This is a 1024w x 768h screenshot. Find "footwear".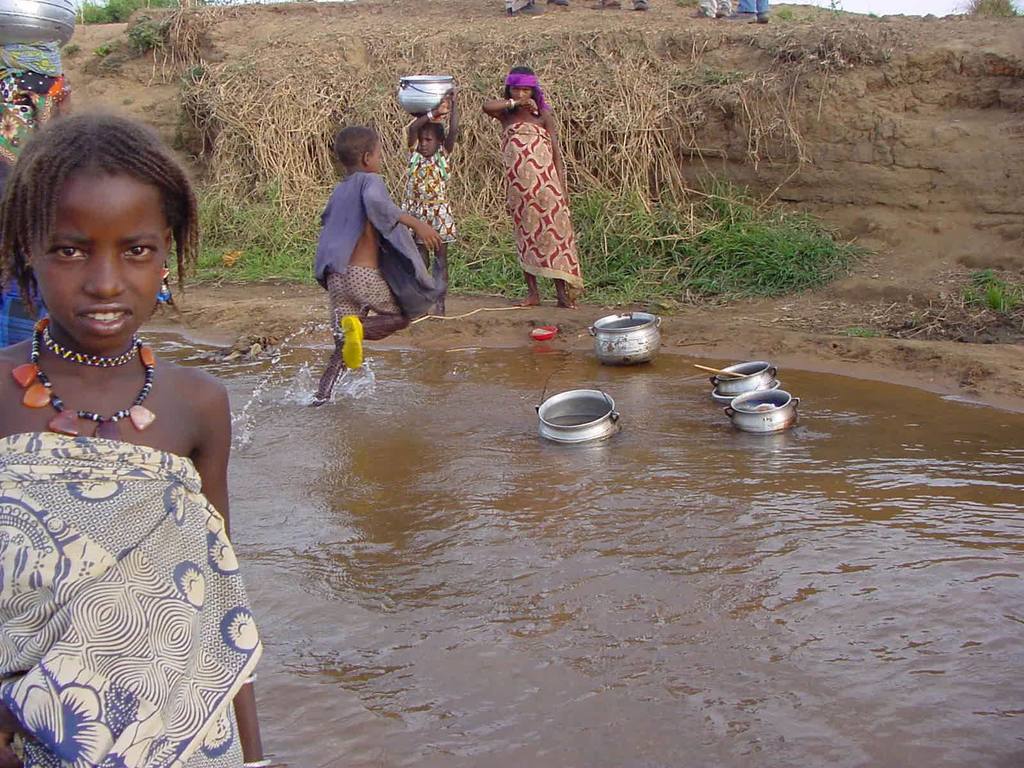
Bounding box: <box>342,315,367,371</box>.
